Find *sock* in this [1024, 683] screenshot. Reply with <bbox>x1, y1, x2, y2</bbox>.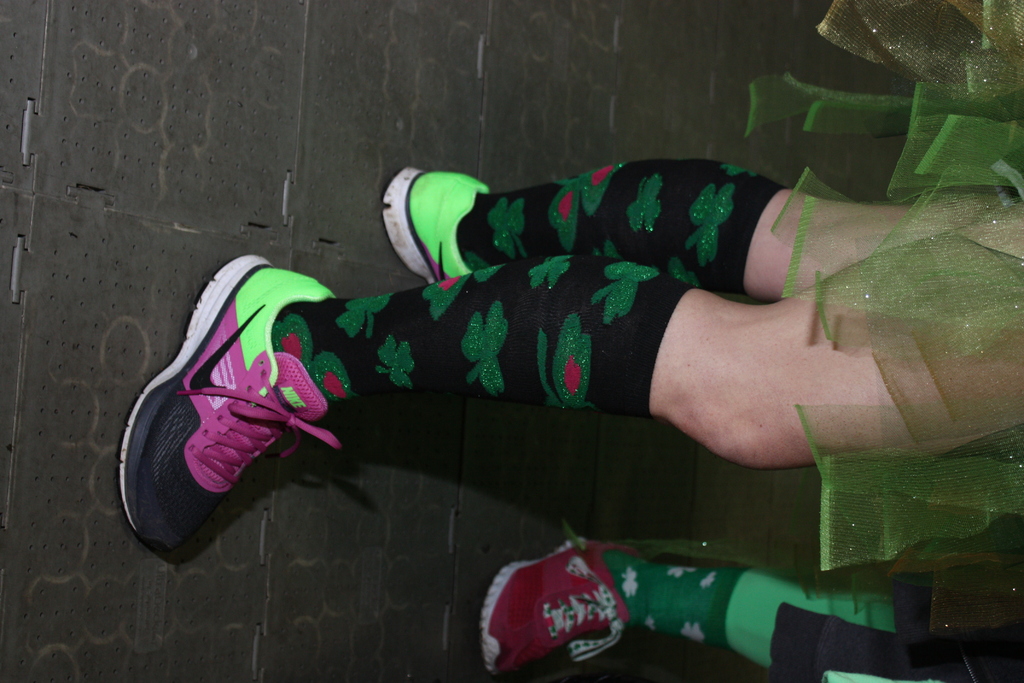
<bbox>270, 252, 692, 420</bbox>.
